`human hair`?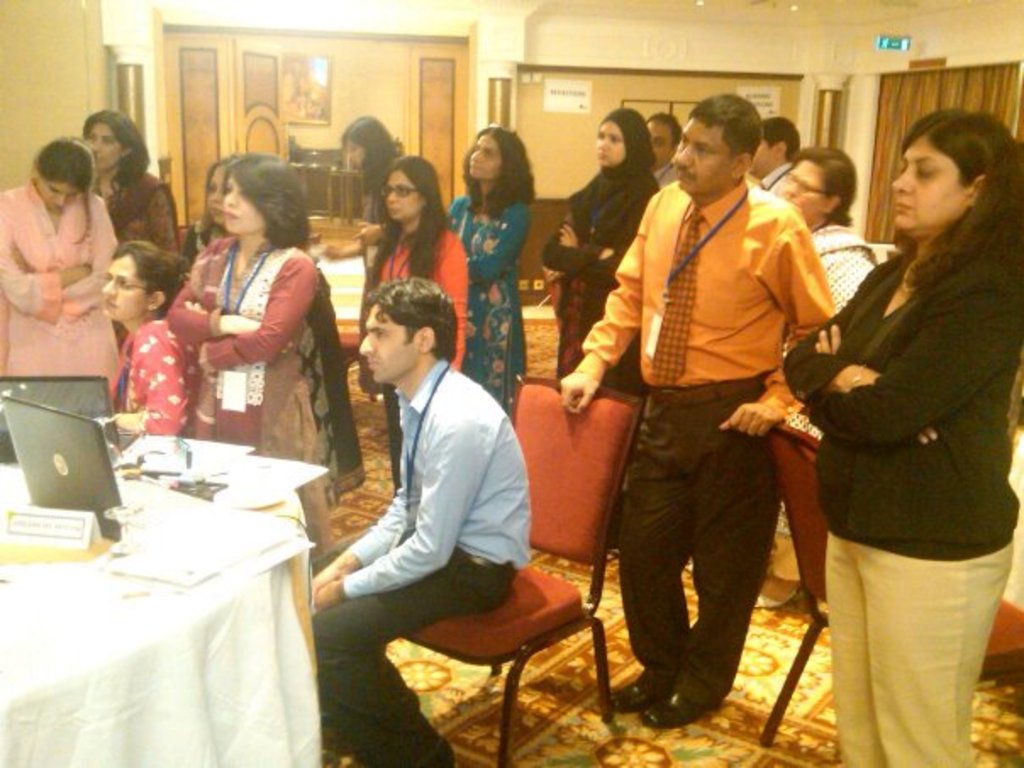
(x1=361, y1=275, x2=459, y2=361)
